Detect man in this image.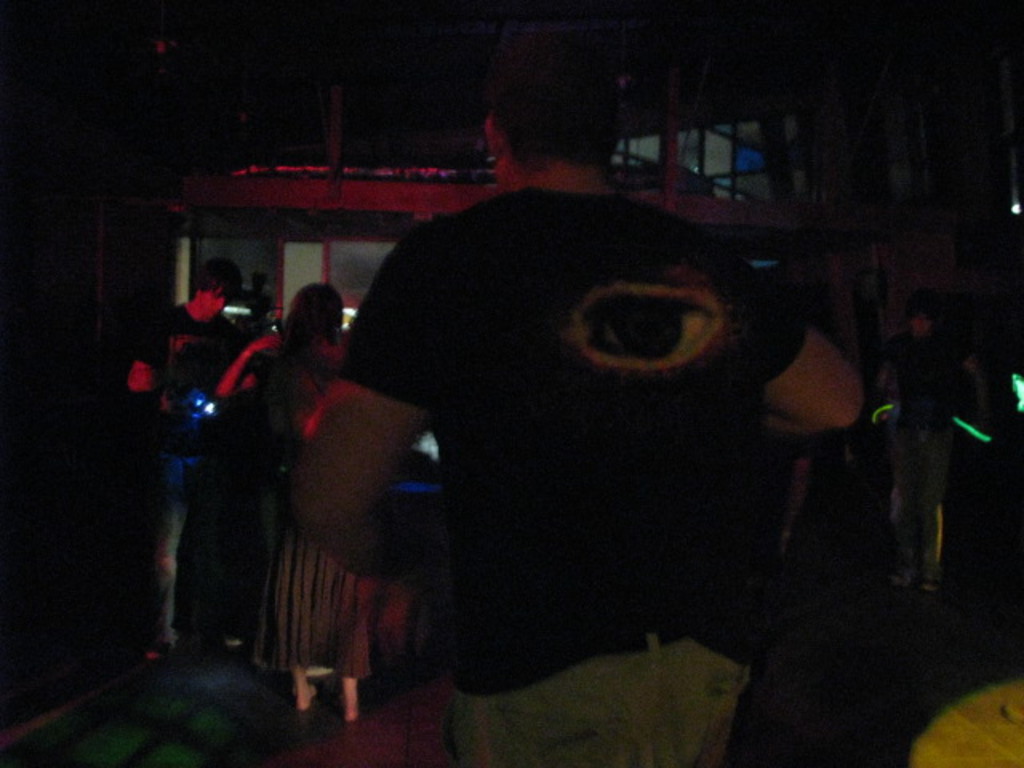
Detection: l=296, t=61, r=864, b=766.
